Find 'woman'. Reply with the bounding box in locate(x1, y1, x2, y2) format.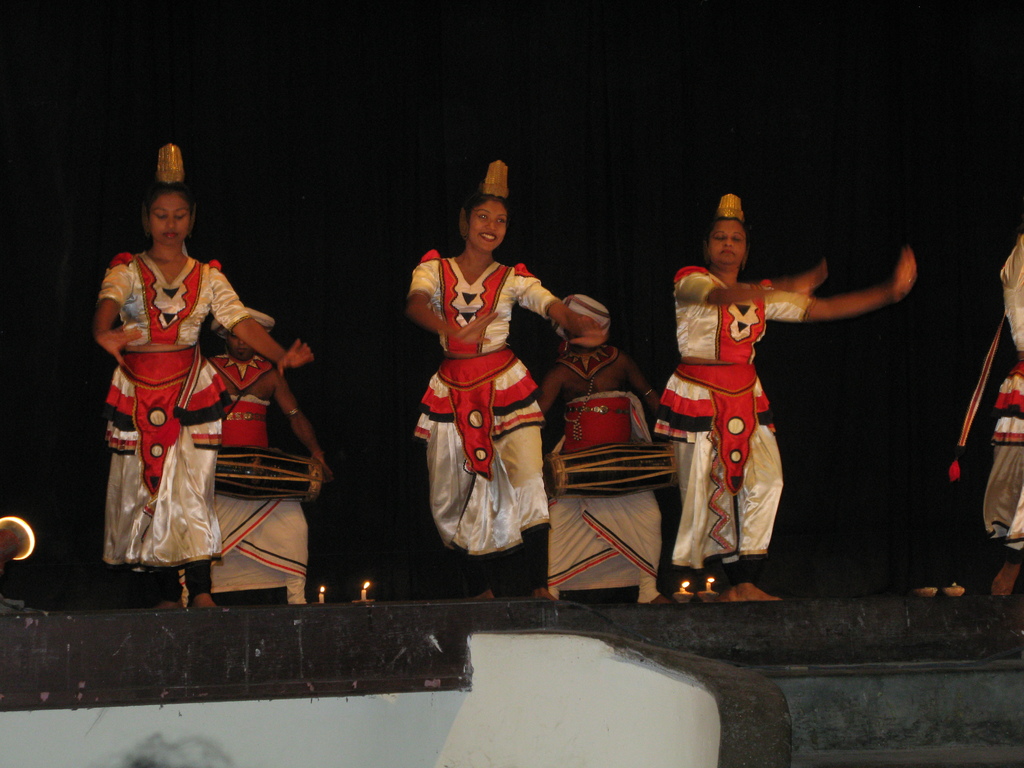
locate(406, 194, 611, 605).
